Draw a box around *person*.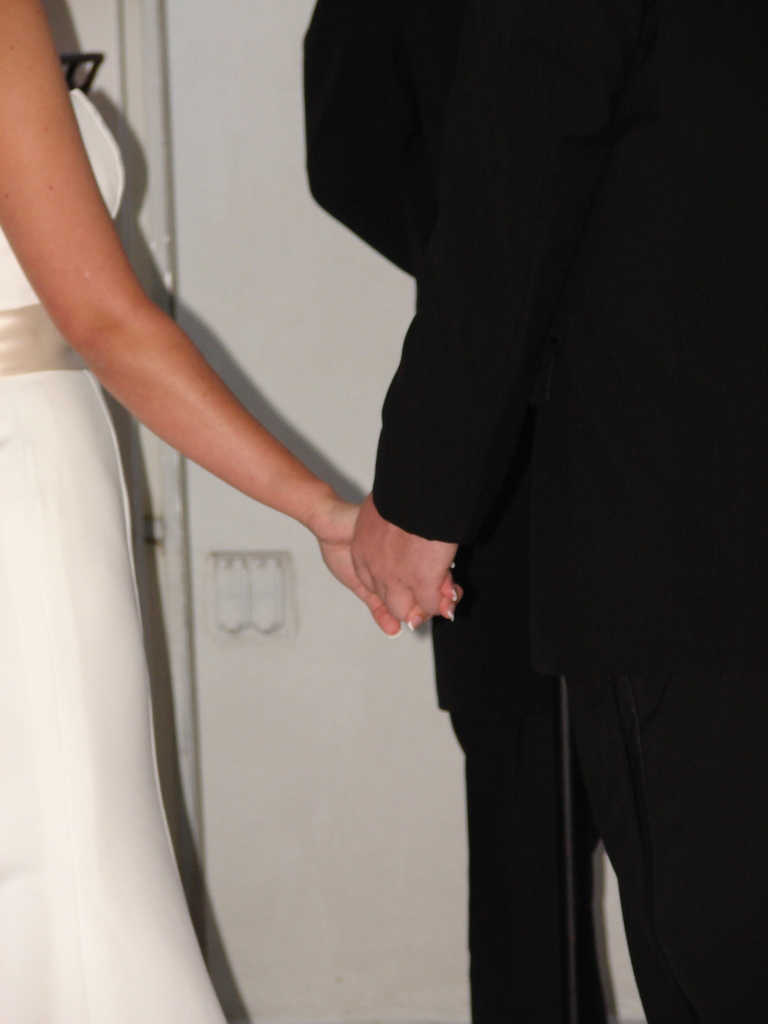
(left=305, top=0, right=767, bottom=1020).
